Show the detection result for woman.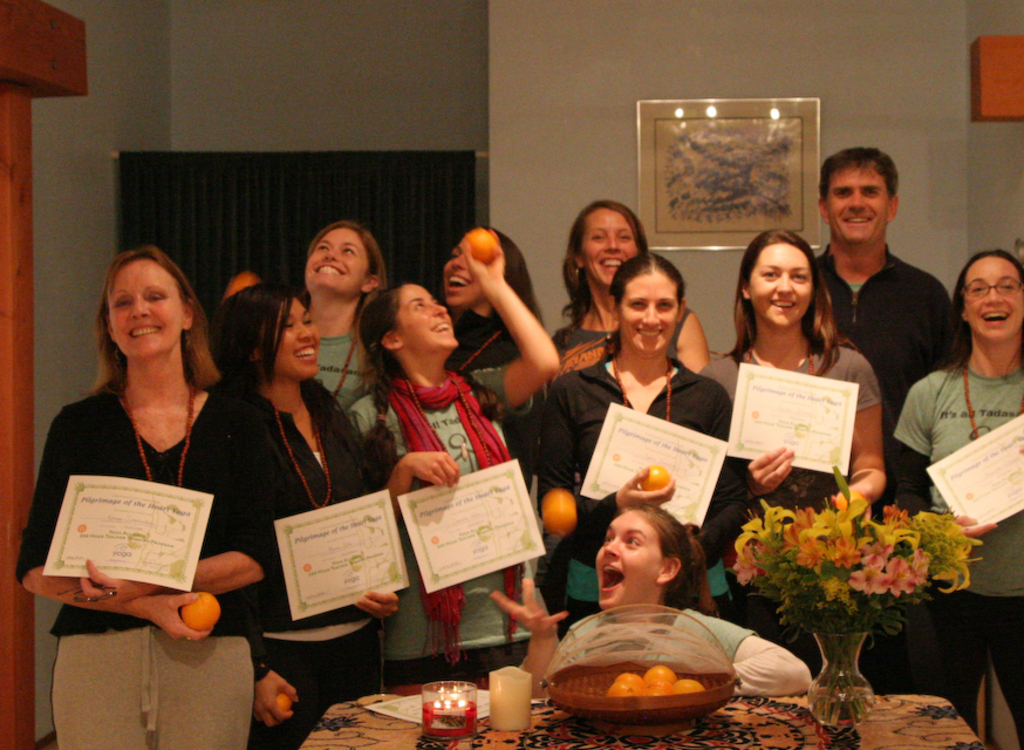
bbox=(527, 251, 757, 614).
